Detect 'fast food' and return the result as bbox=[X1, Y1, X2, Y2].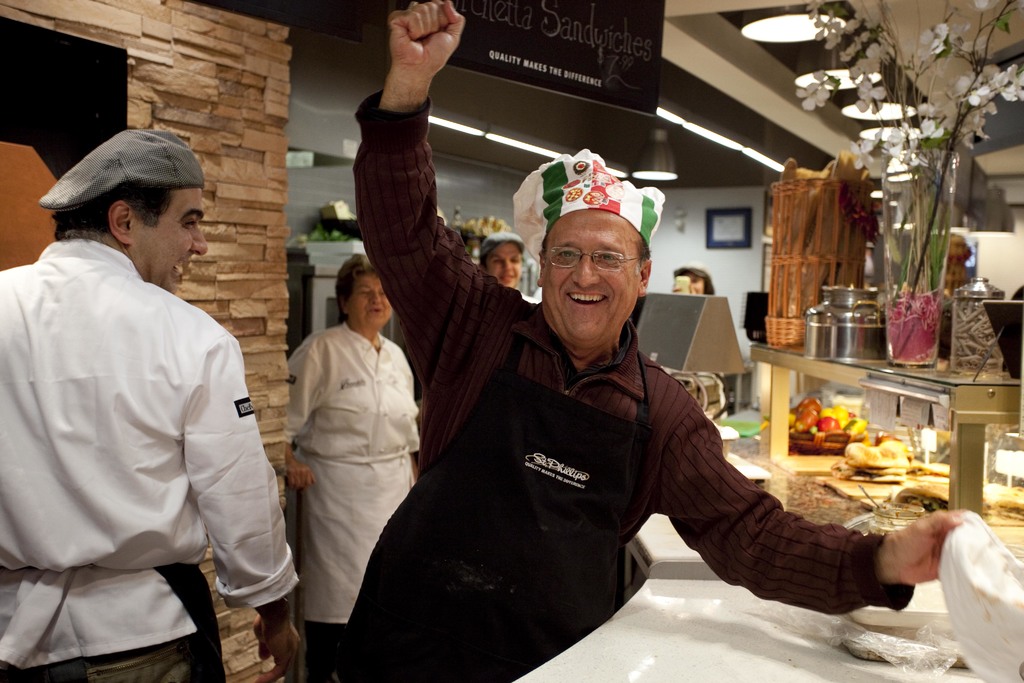
bbox=[833, 441, 909, 484].
